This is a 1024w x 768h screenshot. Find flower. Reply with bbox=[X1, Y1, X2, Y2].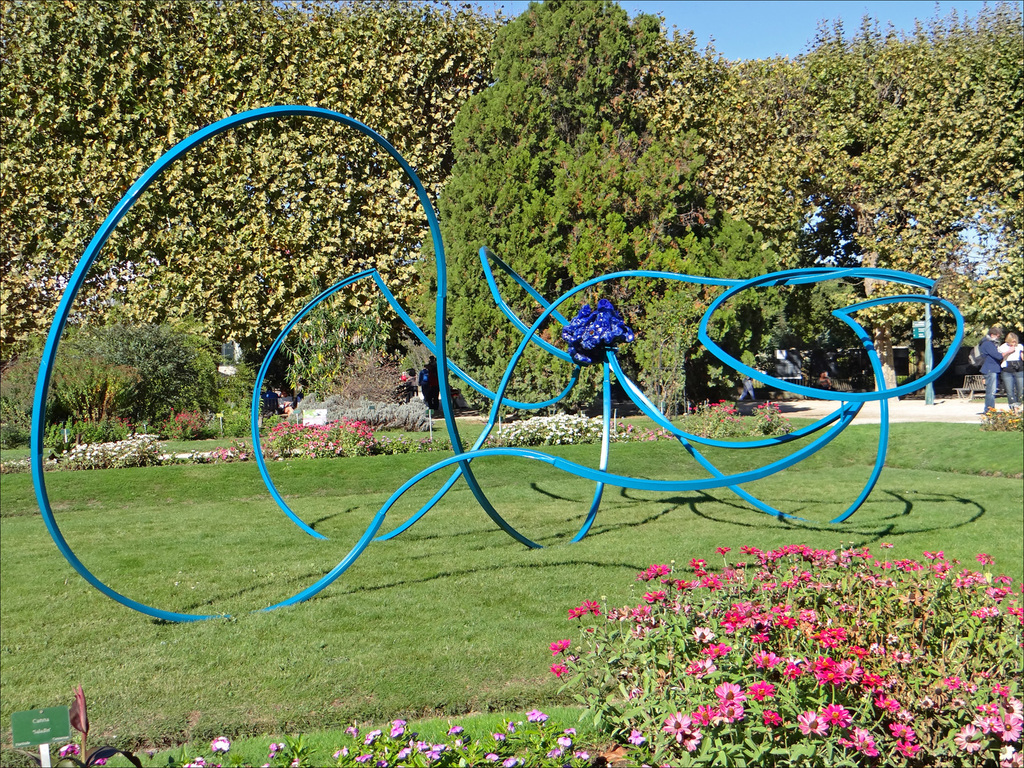
bbox=[562, 300, 630, 362].
